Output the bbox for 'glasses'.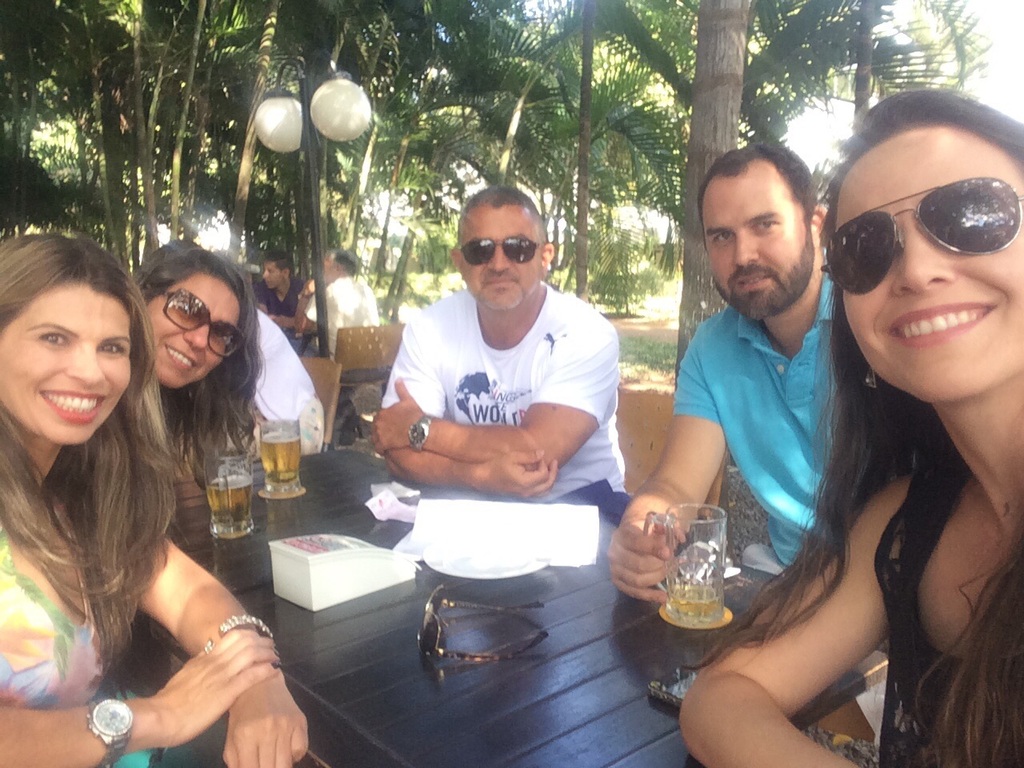
(left=818, top=174, right=1023, bottom=298).
